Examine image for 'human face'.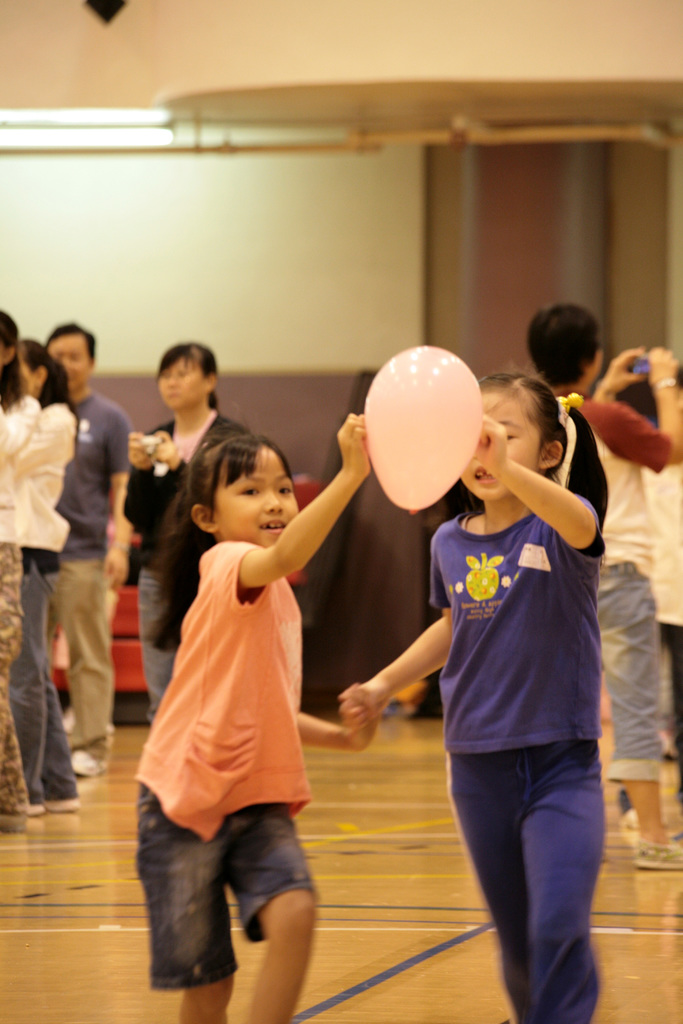
Examination result: <box>217,438,298,547</box>.
